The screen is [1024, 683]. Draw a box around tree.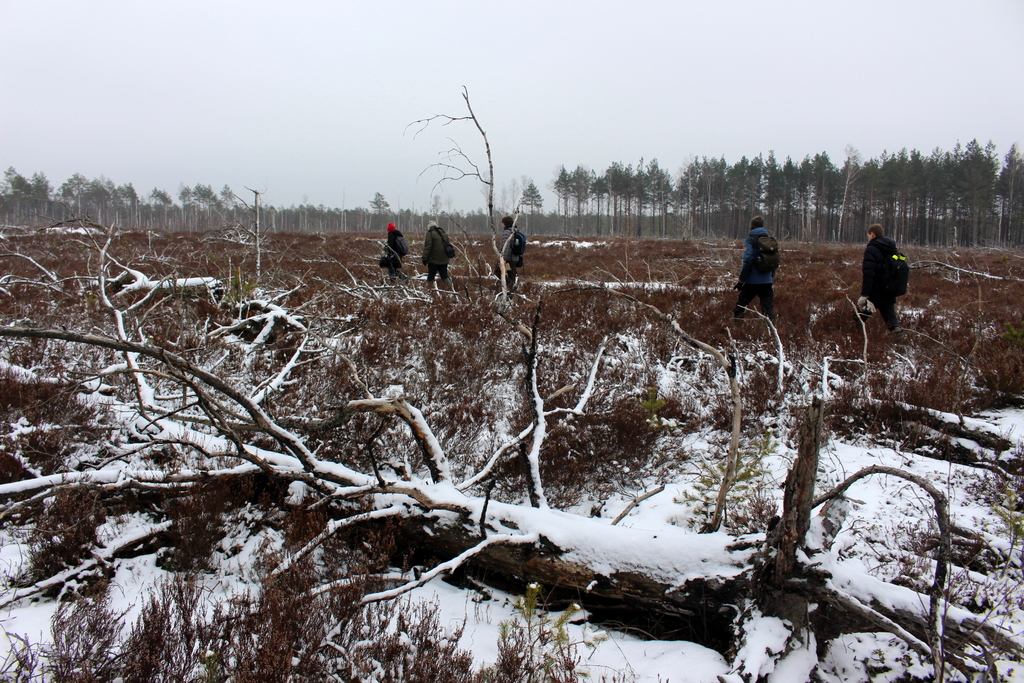
crop(200, 184, 220, 225).
